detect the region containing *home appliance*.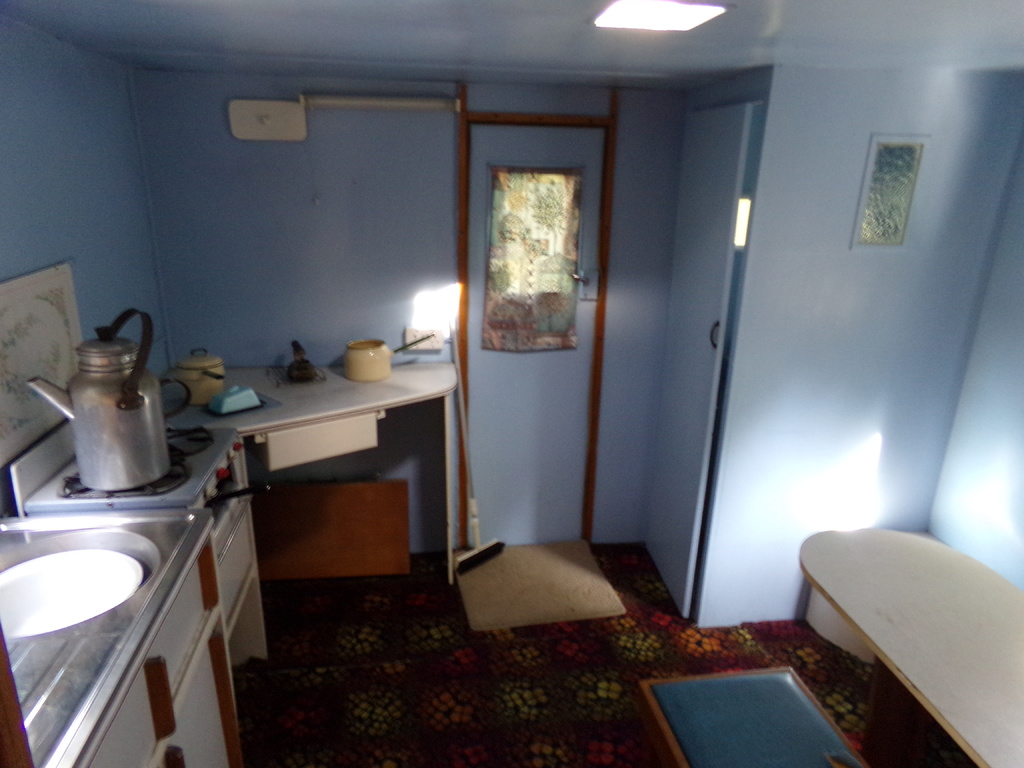
left=24, top=423, right=239, bottom=506.
